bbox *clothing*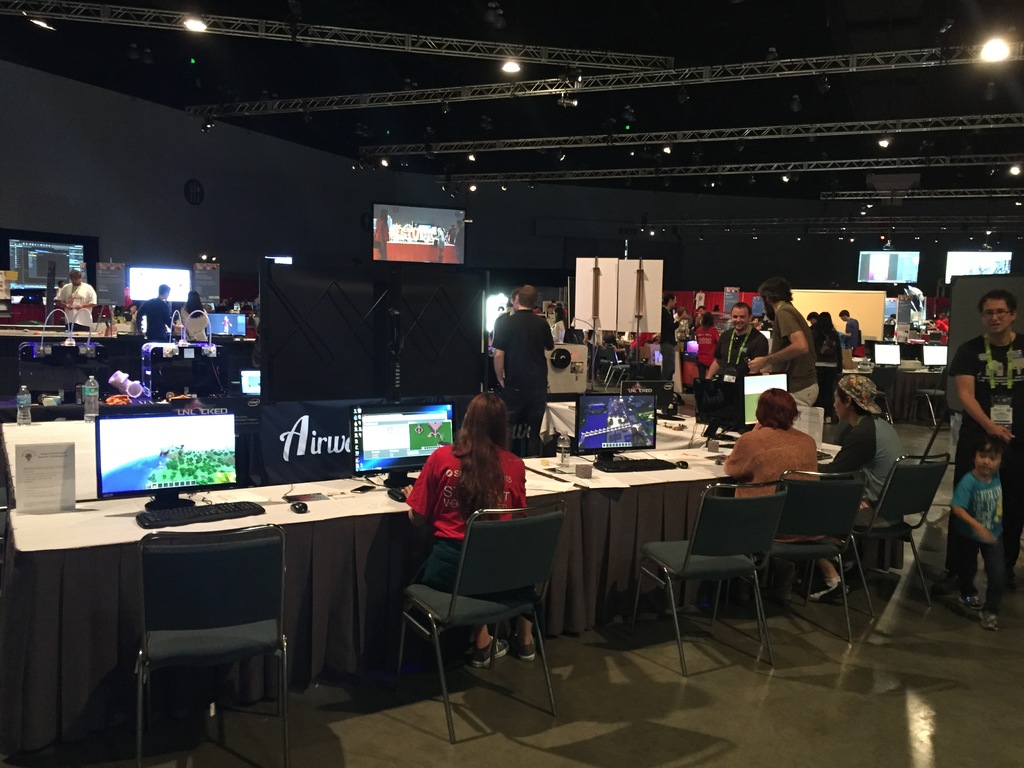
region(142, 296, 175, 337)
